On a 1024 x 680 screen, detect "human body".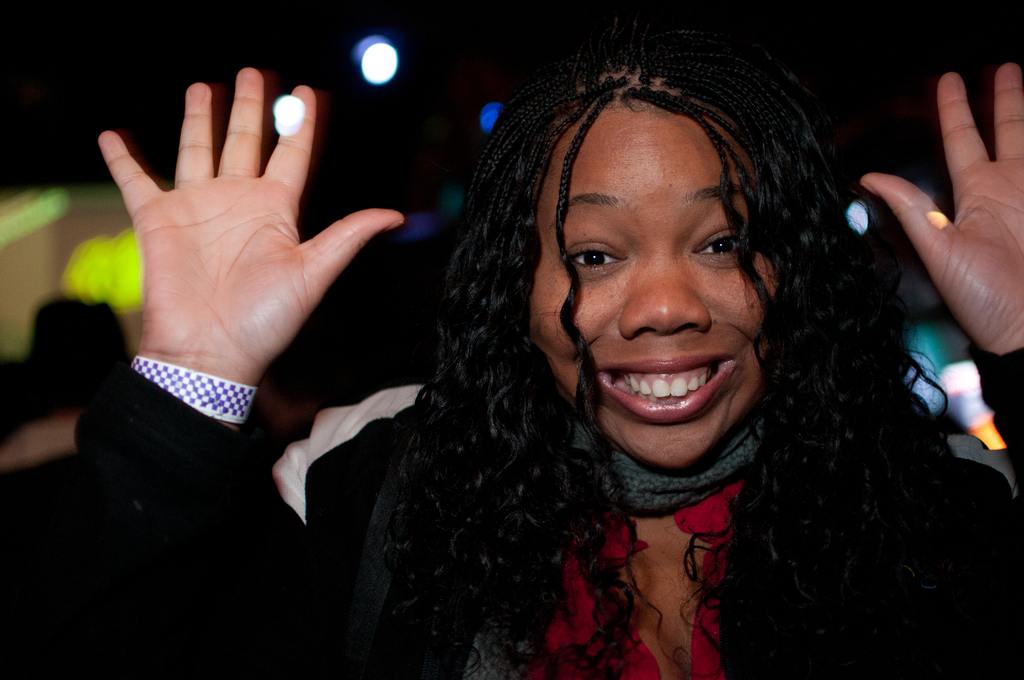
bbox=(38, 7, 1023, 679).
